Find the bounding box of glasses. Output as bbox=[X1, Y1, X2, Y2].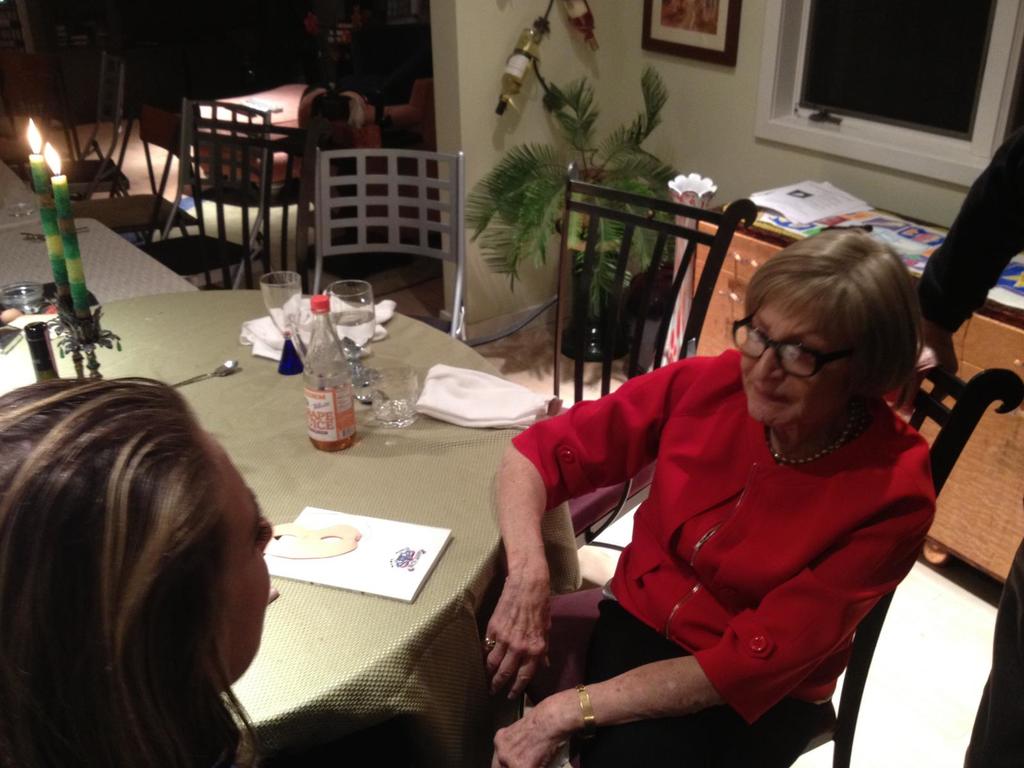
bbox=[738, 342, 888, 387].
